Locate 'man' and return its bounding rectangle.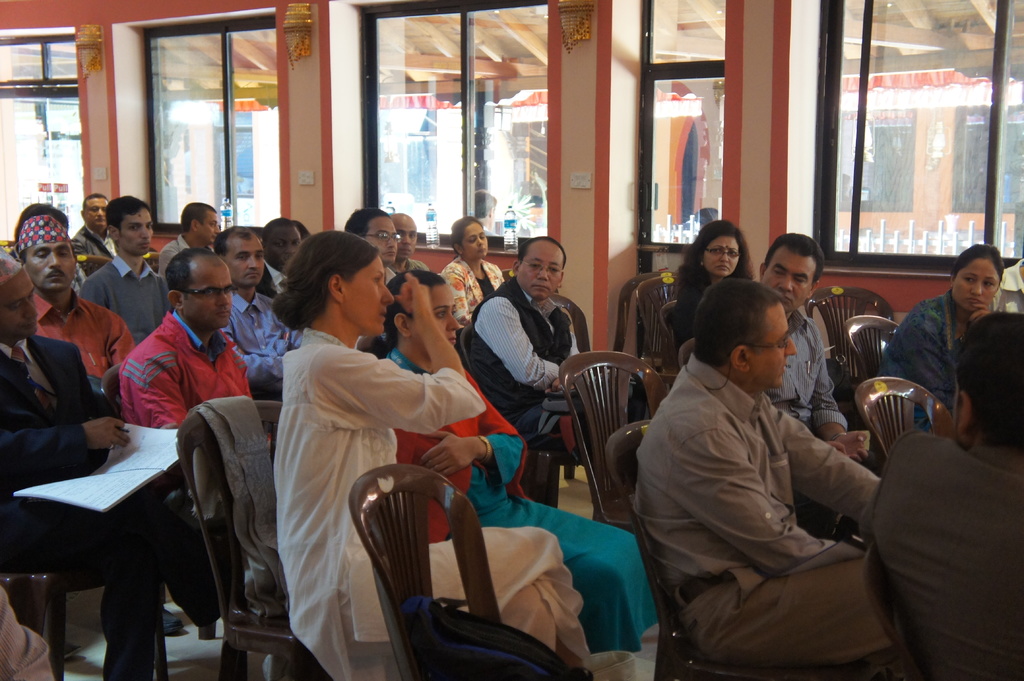
750:225:862:458.
